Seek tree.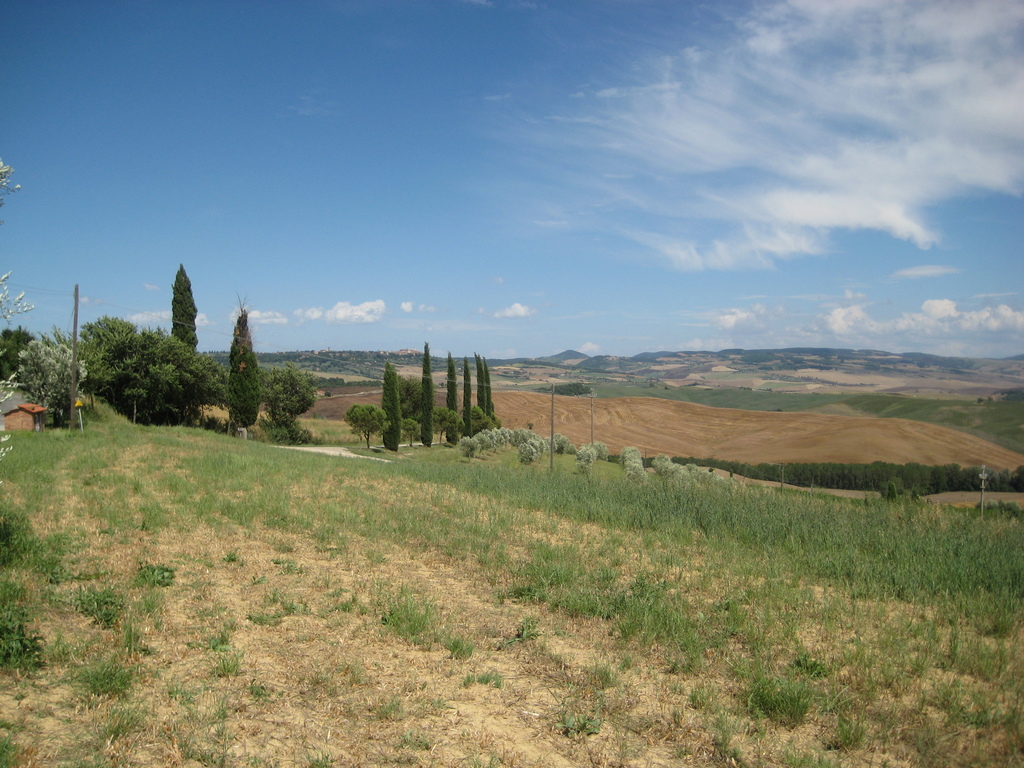
select_region(376, 358, 401, 449).
